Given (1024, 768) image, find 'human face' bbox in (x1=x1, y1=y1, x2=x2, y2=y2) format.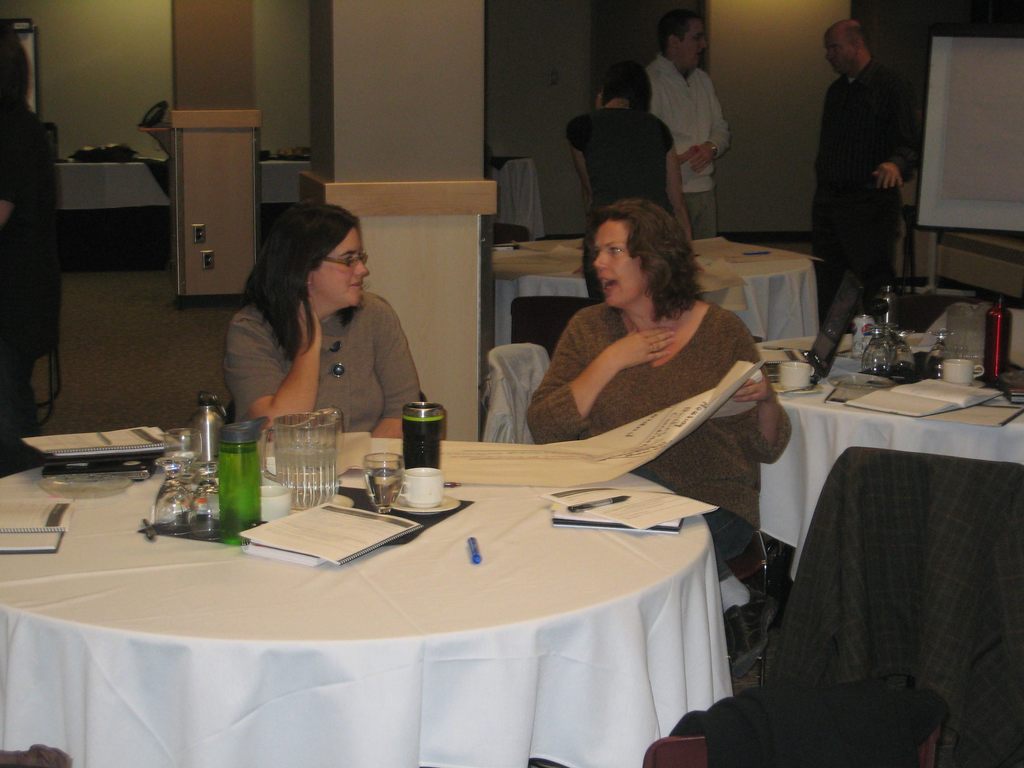
(x1=681, y1=20, x2=707, y2=66).
